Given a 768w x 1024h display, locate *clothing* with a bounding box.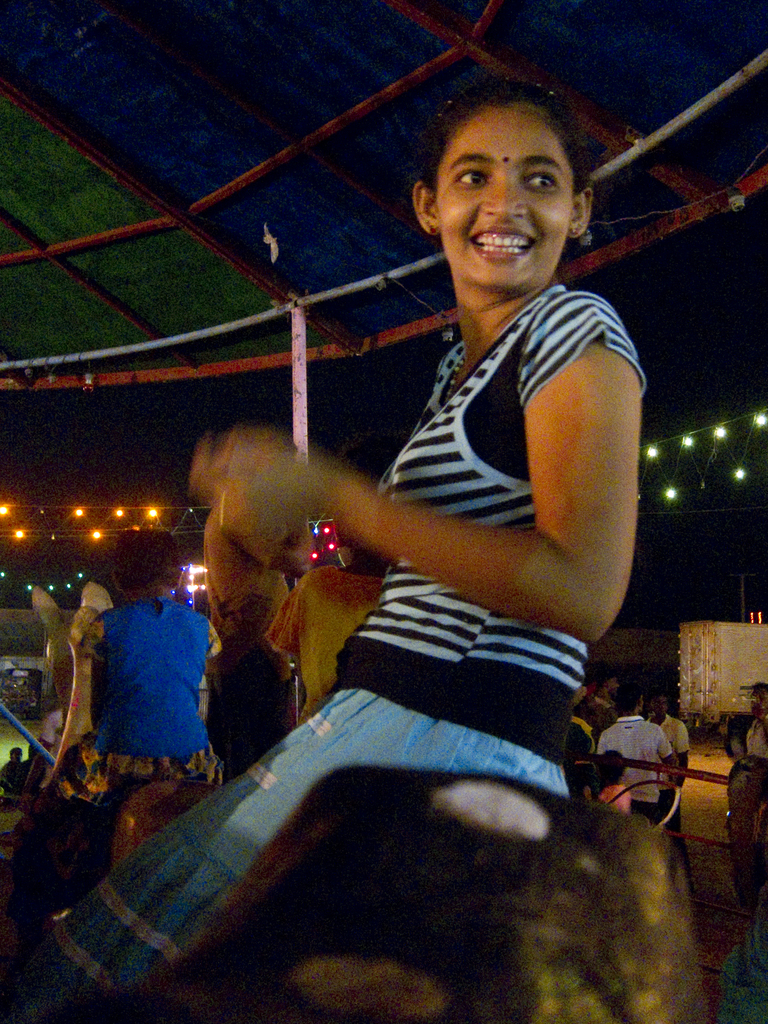
Located: 0, 282, 646, 1023.
